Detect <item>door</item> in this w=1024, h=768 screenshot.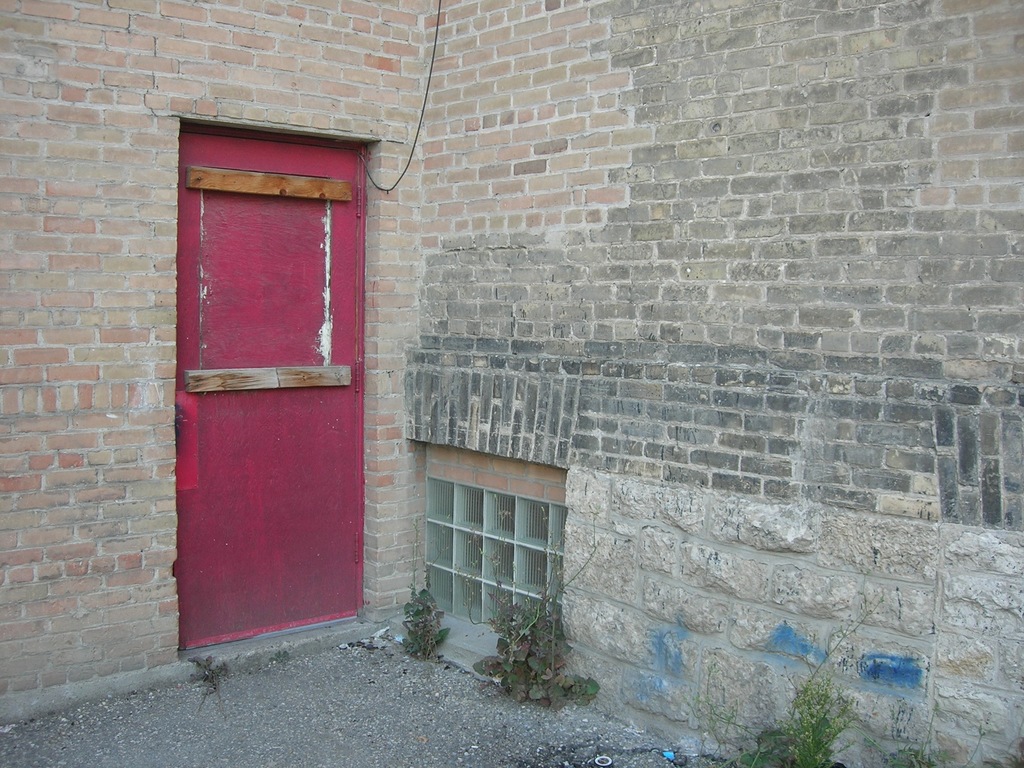
Detection: 220, 175, 409, 671.
